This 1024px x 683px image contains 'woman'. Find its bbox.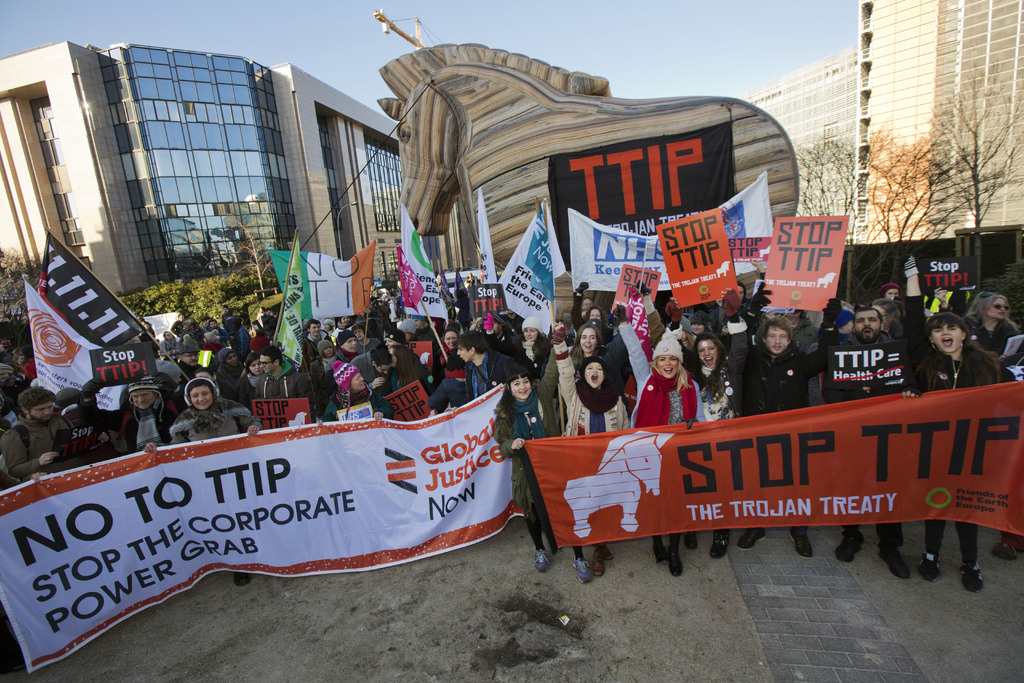
pyautogui.locateOnScreen(308, 340, 338, 418).
